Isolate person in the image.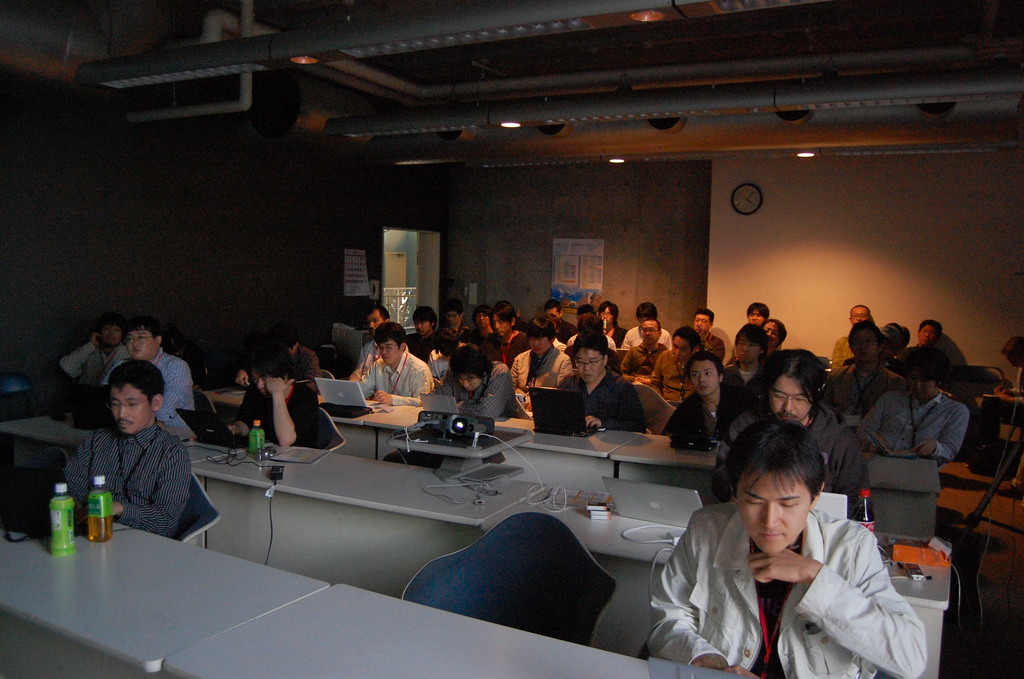
Isolated region: detection(686, 311, 730, 364).
